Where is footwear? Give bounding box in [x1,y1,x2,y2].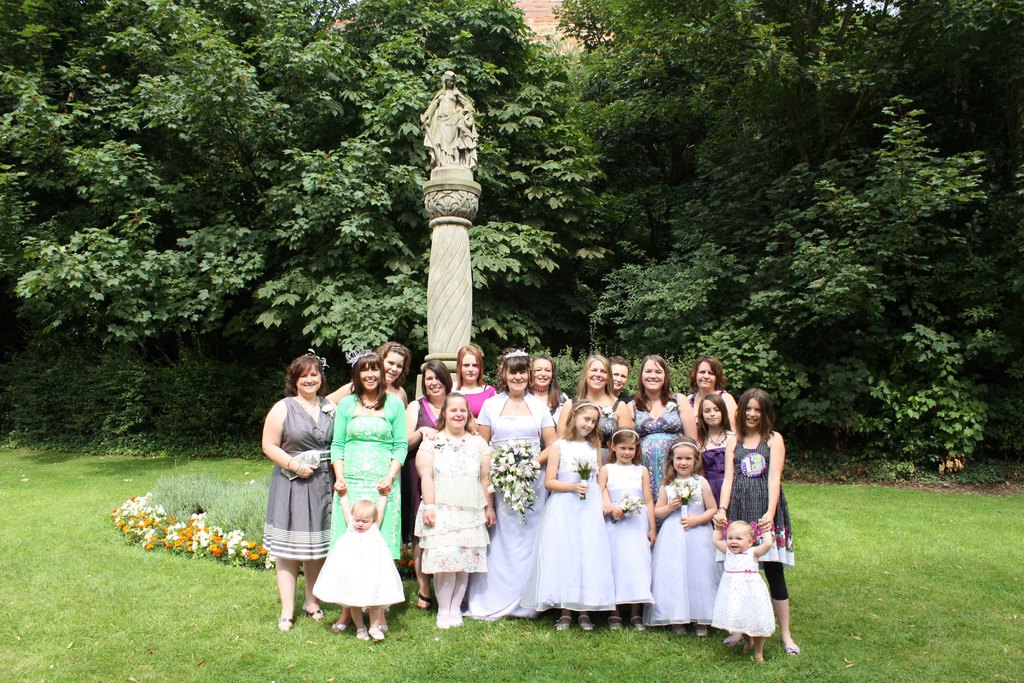
[781,638,801,655].
